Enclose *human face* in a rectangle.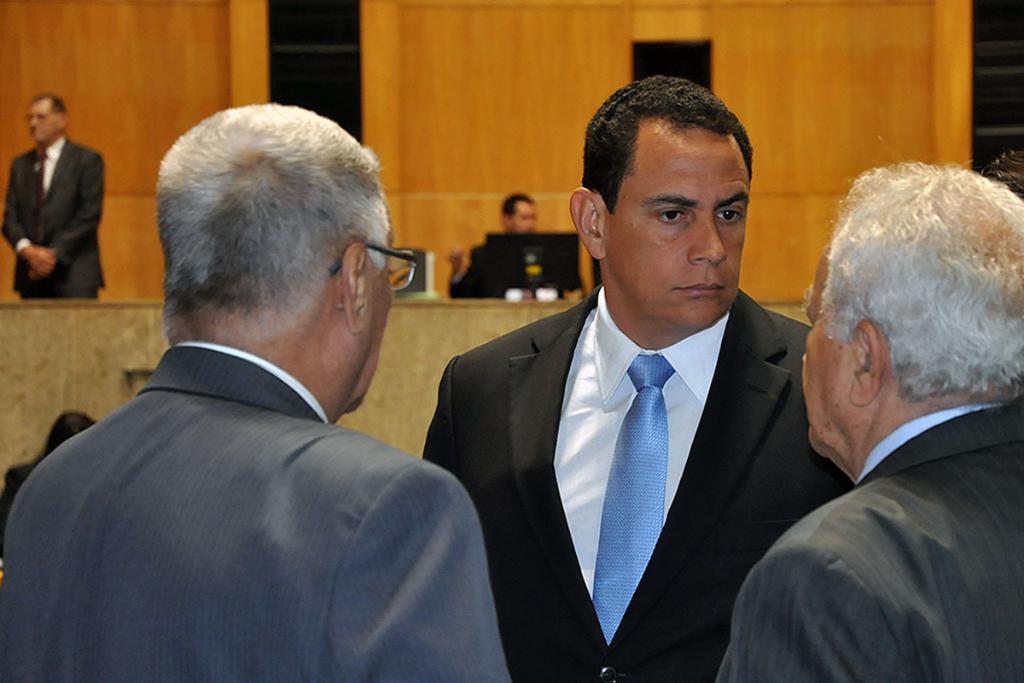
(x1=802, y1=250, x2=850, y2=452).
